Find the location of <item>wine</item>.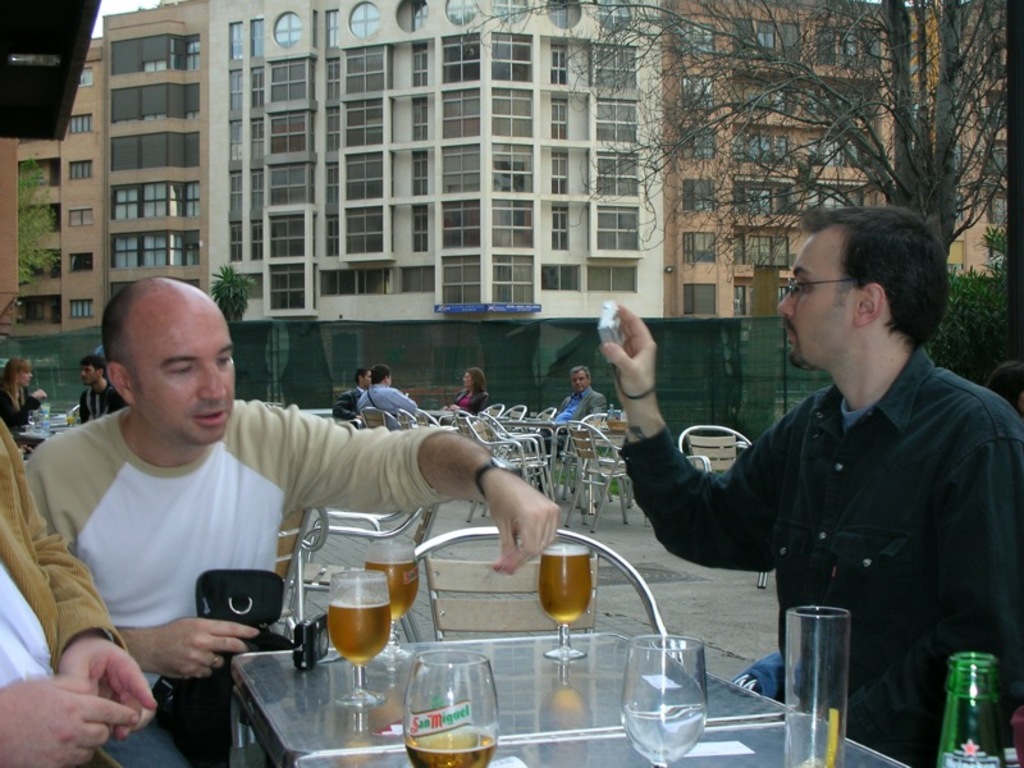
Location: crop(538, 550, 593, 623).
